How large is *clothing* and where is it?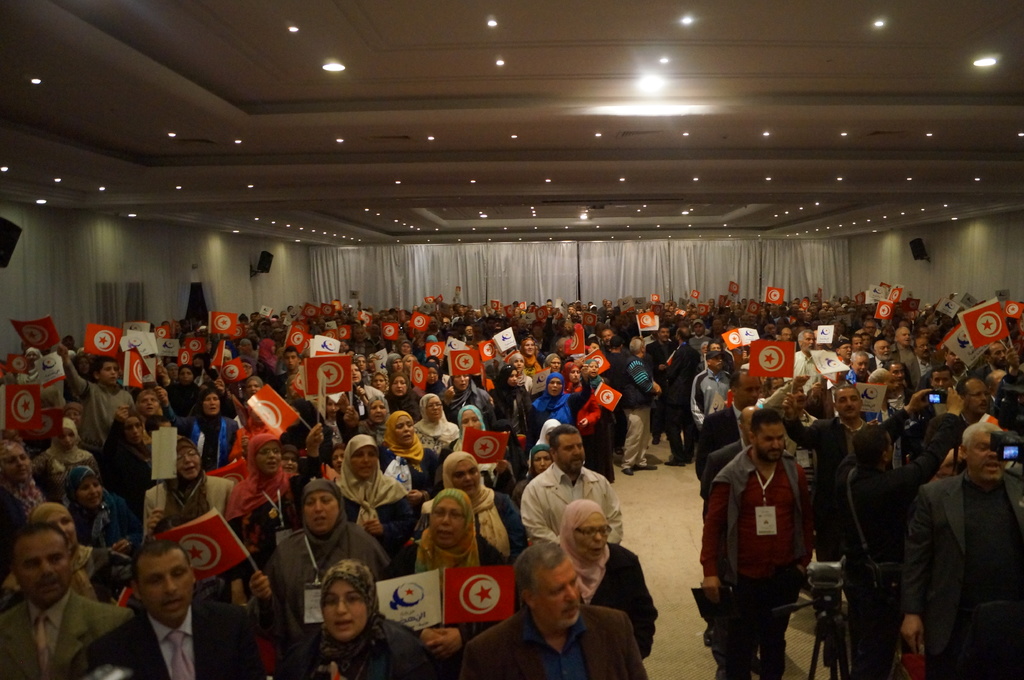
Bounding box: 102 405 145 480.
